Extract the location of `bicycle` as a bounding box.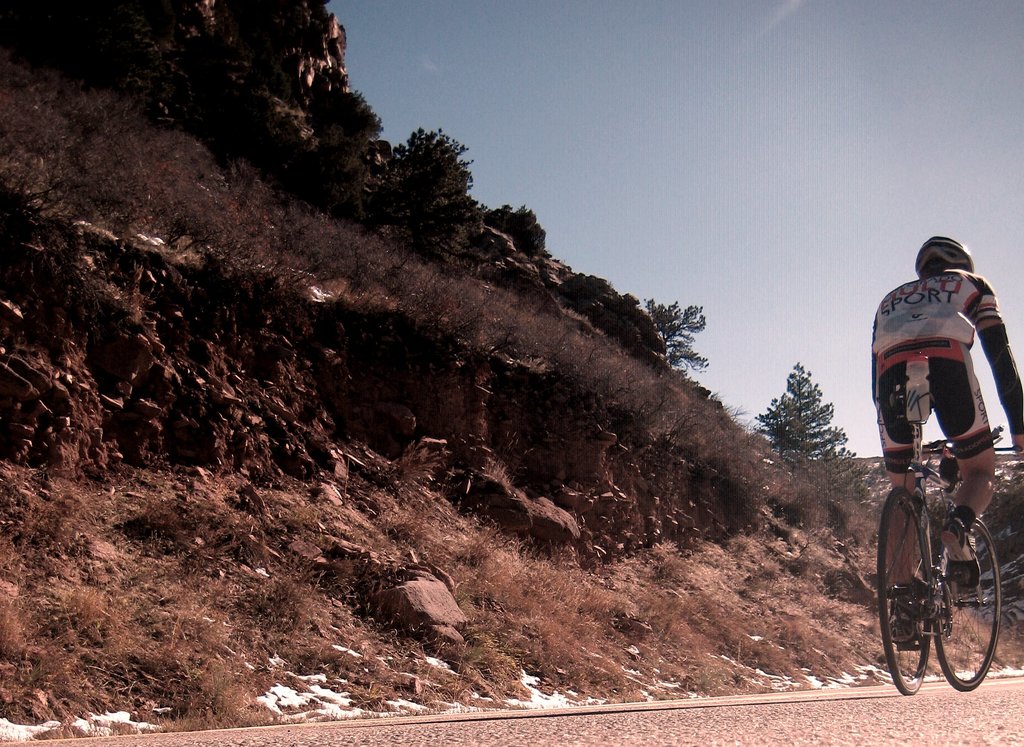
detection(865, 401, 1007, 695).
